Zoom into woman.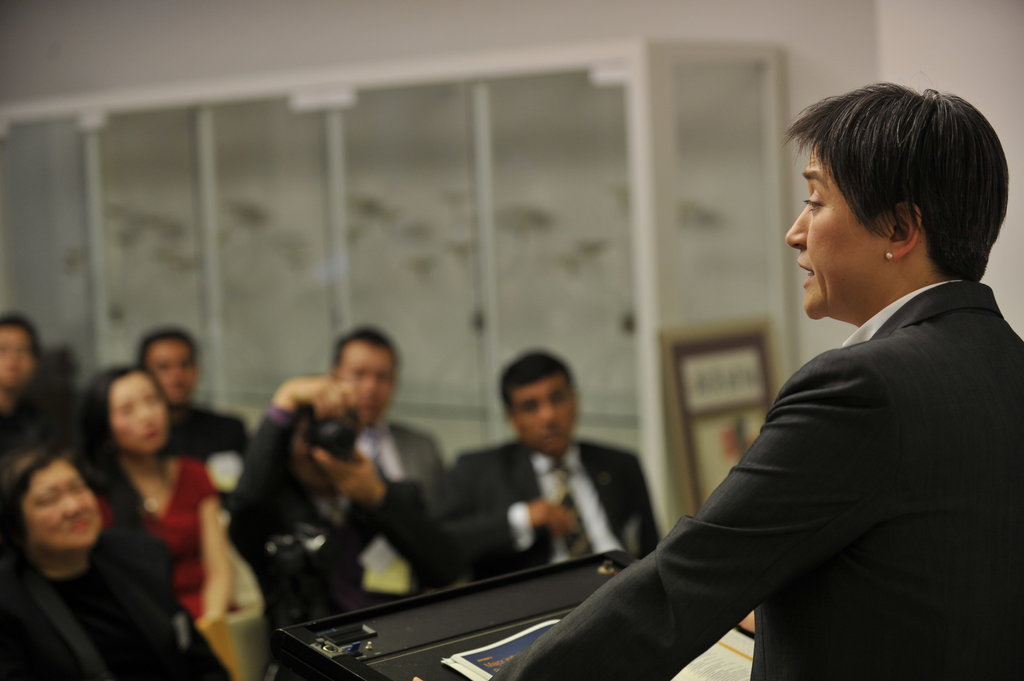
Zoom target: (left=0, top=442, right=235, bottom=680).
